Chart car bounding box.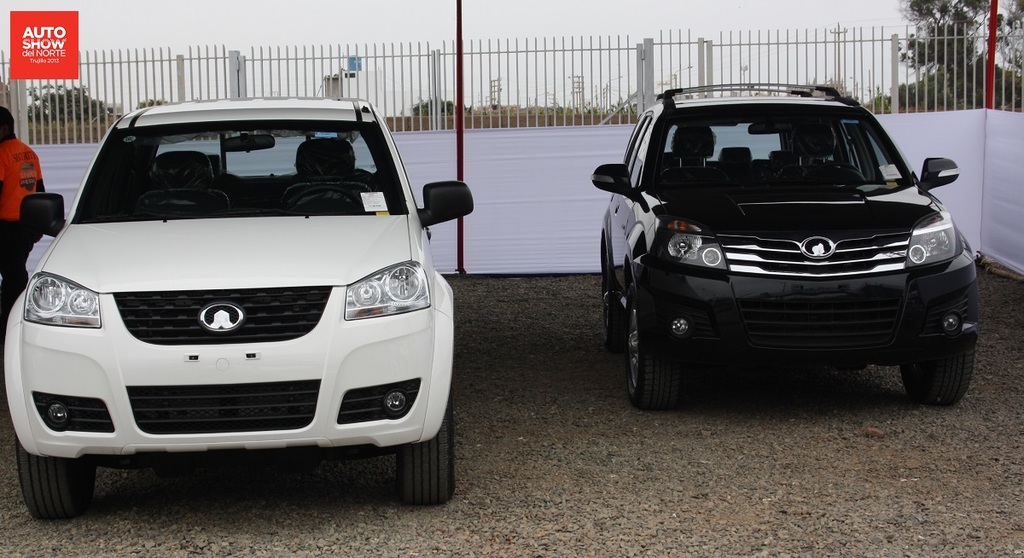
Charted: 589, 84, 986, 413.
